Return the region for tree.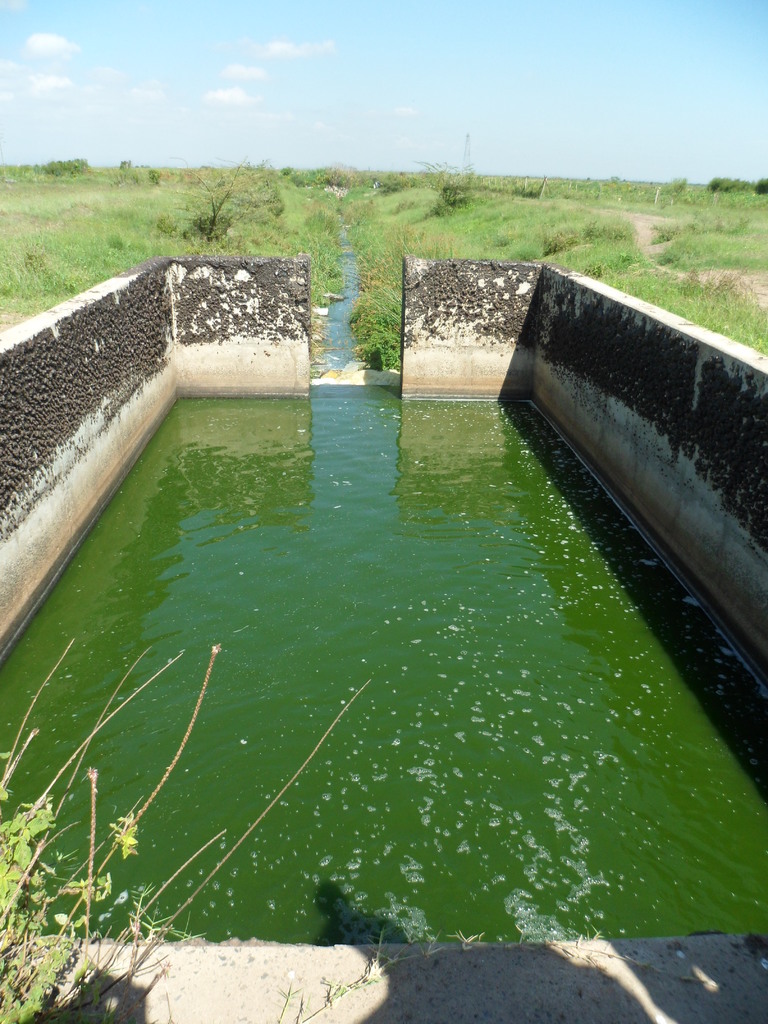
BBox(169, 157, 287, 239).
